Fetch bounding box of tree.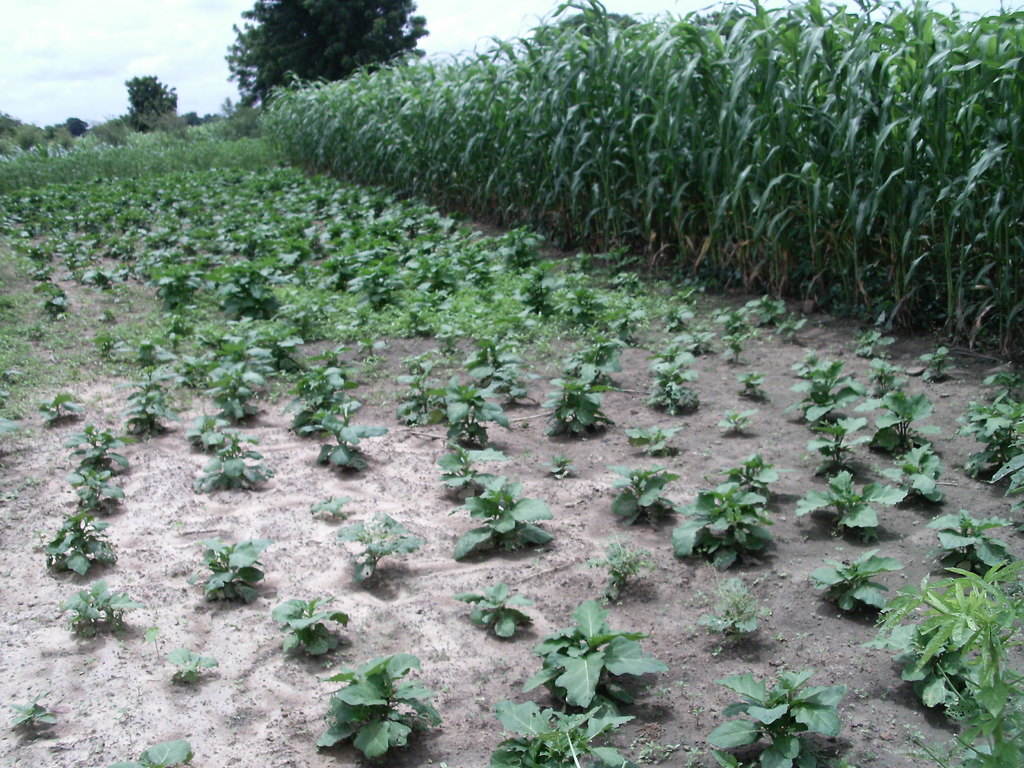
Bbox: 222, 0, 428, 113.
